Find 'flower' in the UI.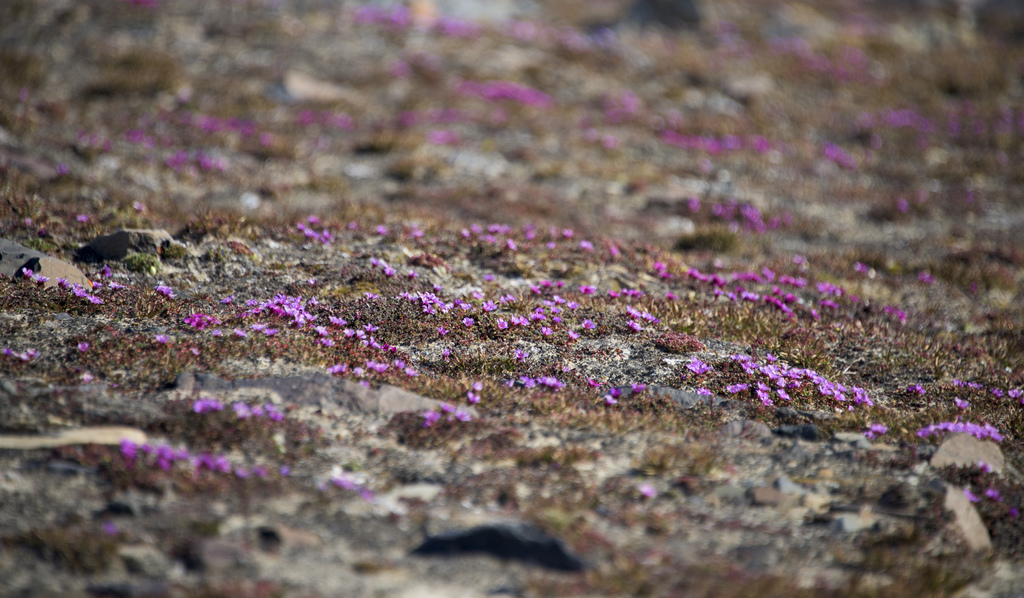
UI element at detection(468, 318, 474, 331).
